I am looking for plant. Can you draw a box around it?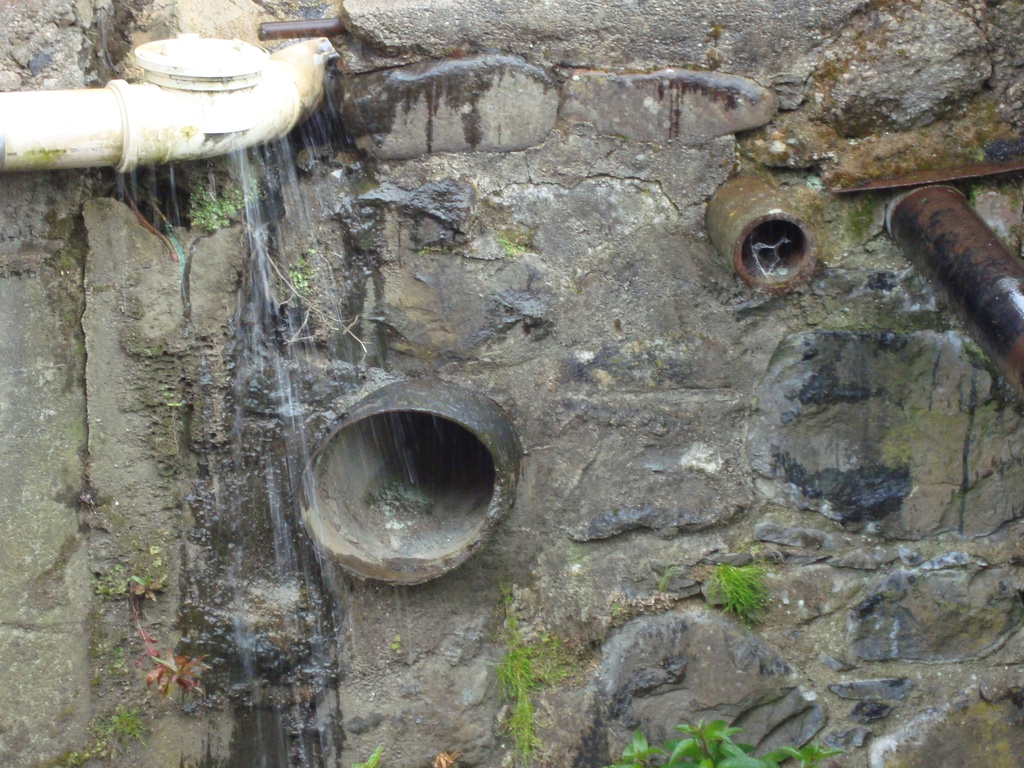
Sure, the bounding box is 435,748,467,767.
